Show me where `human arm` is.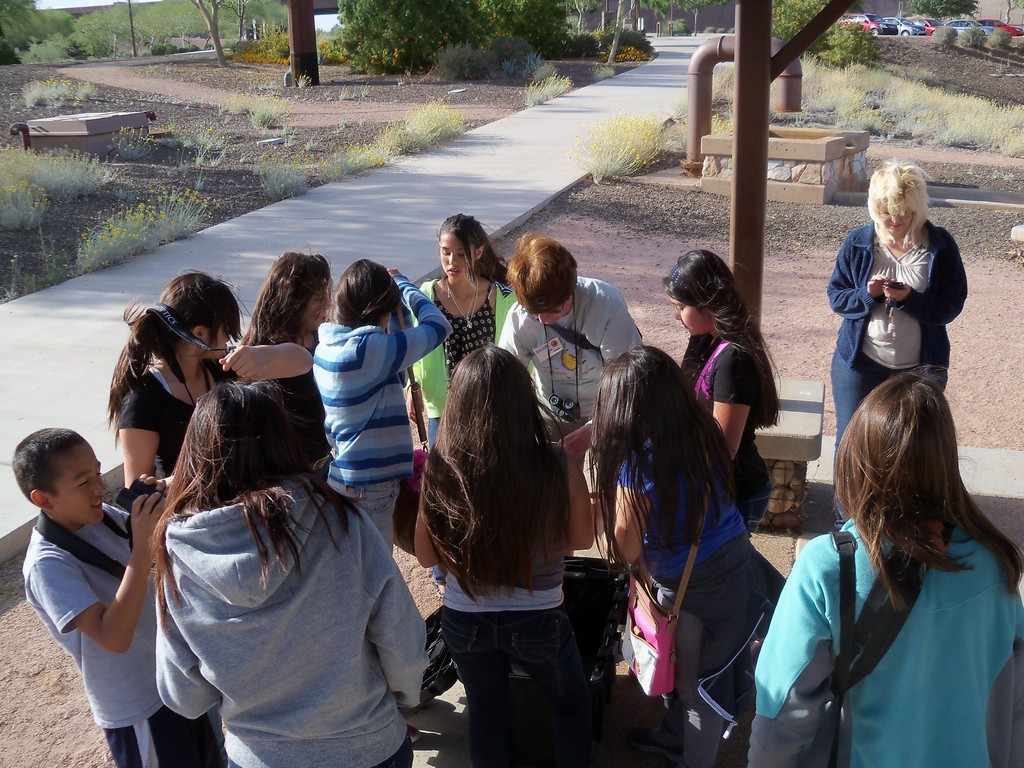
`human arm` is at left=743, top=545, right=829, bottom=767.
